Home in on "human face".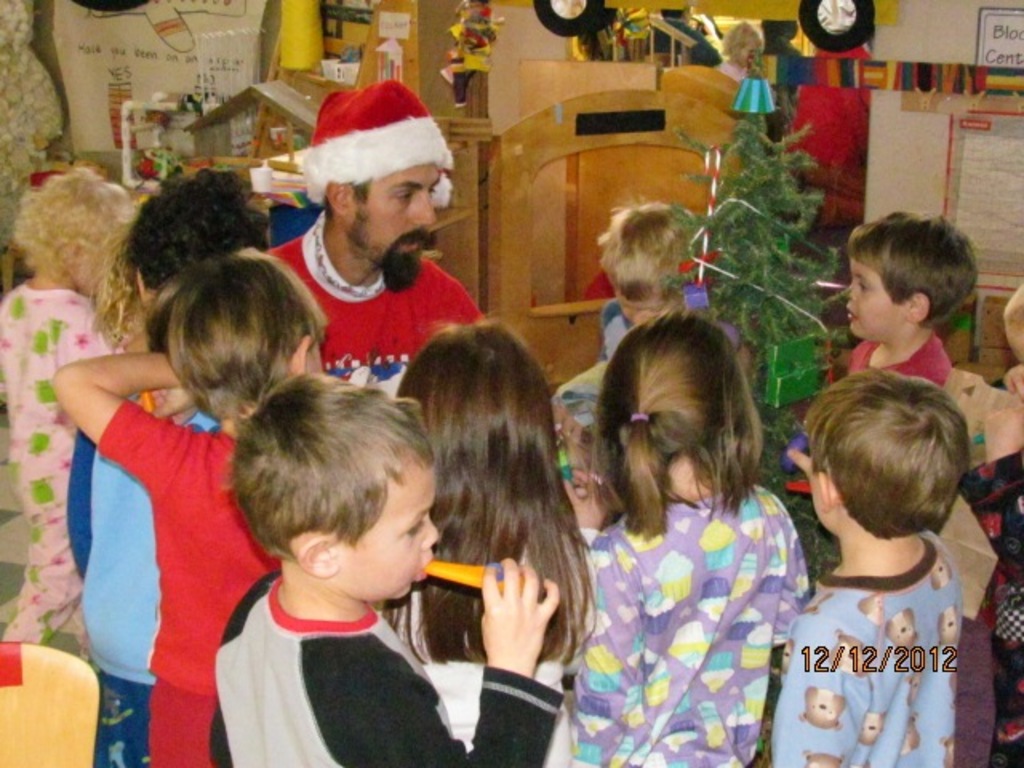
Homed in at [left=846, top=261, right=904, bottom=339].
